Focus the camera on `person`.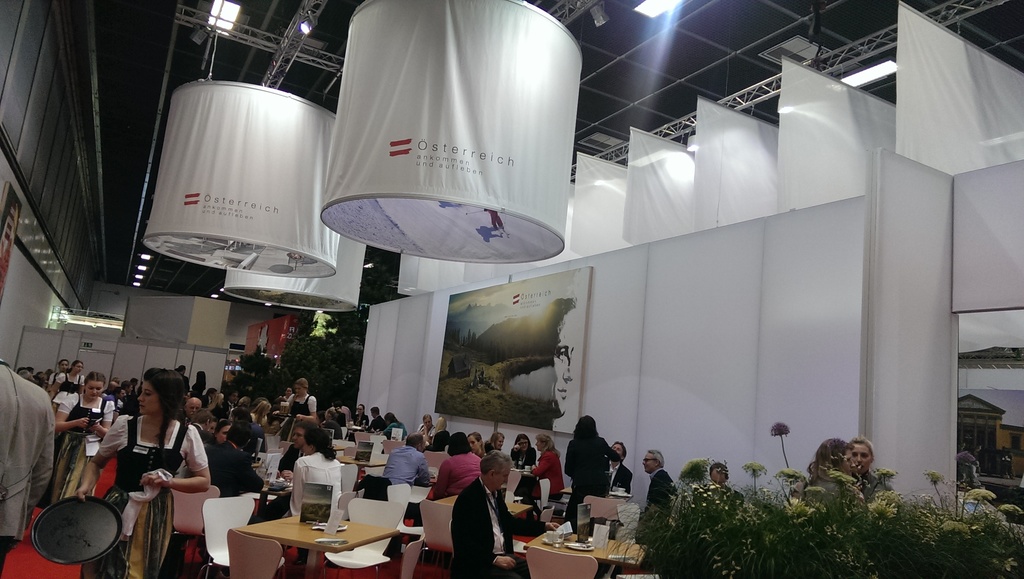
Focus region: l=220, t=410, r=262, b=456.
